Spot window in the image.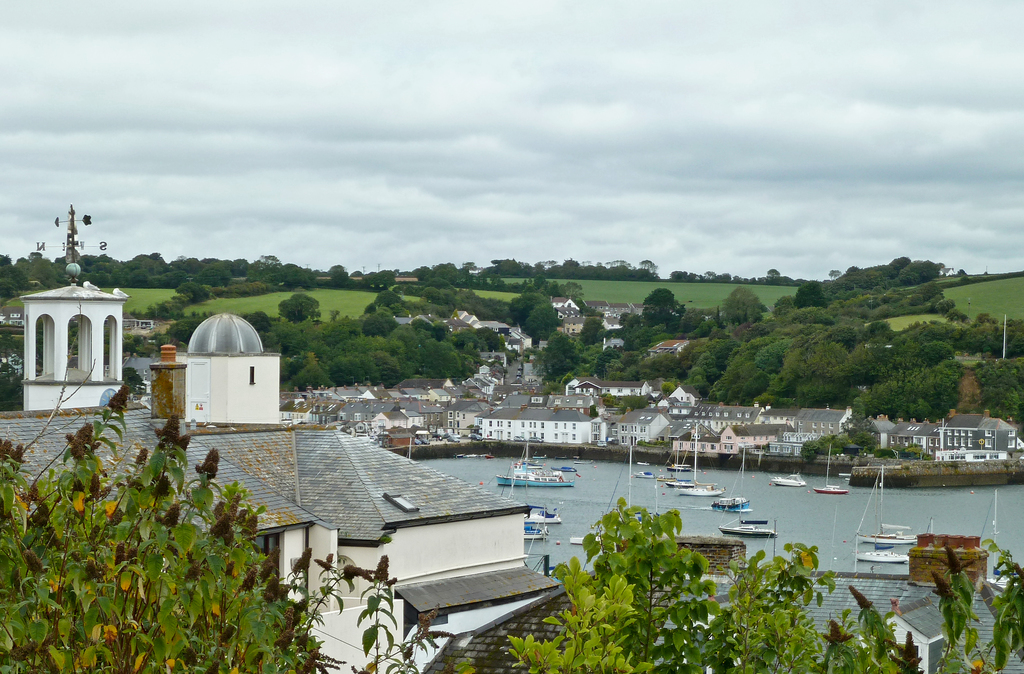
window found at <bbox>541, 433, 543, 438</bbox>.
